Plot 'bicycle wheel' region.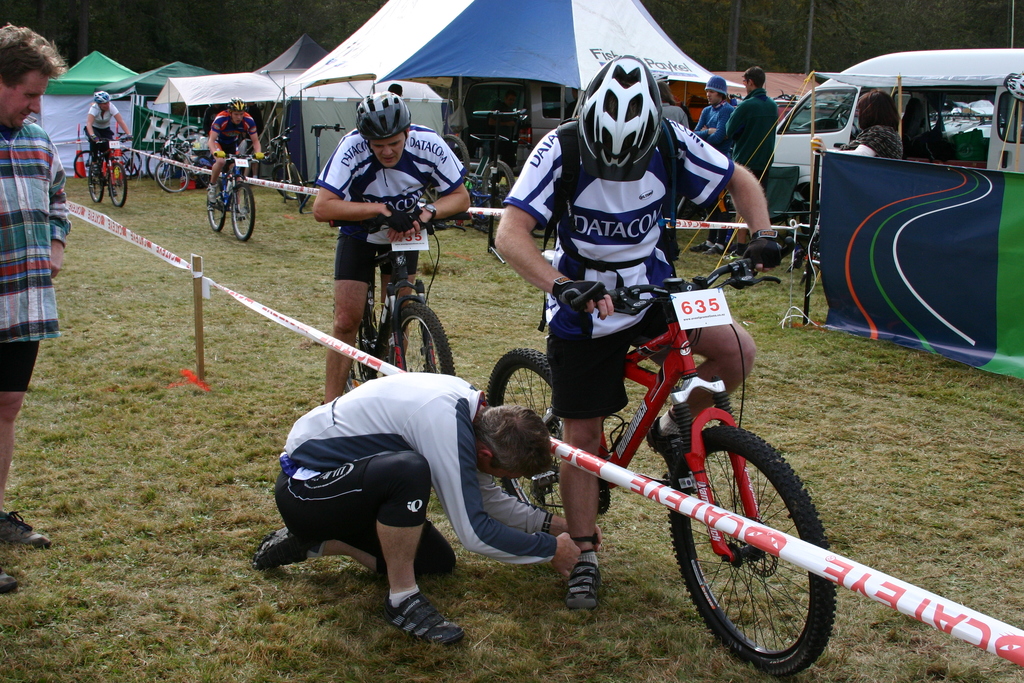
Plotted at detection(102, 163, 127, 210).
